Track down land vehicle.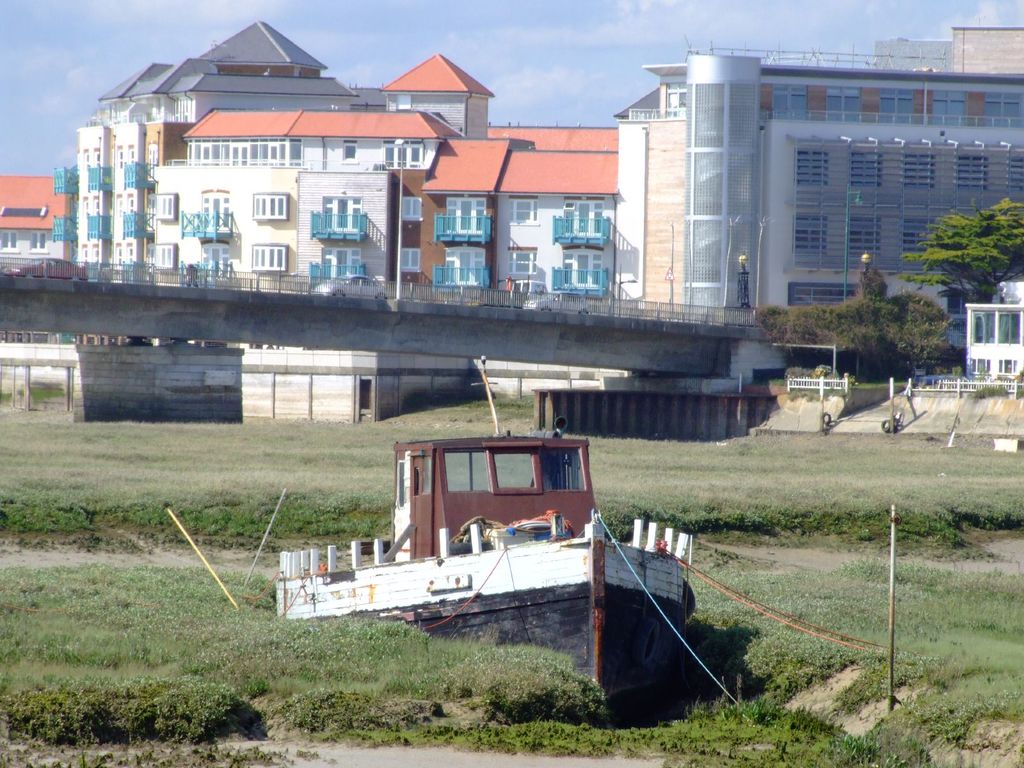
Tracked to box=[310, 269, 390, 307].
